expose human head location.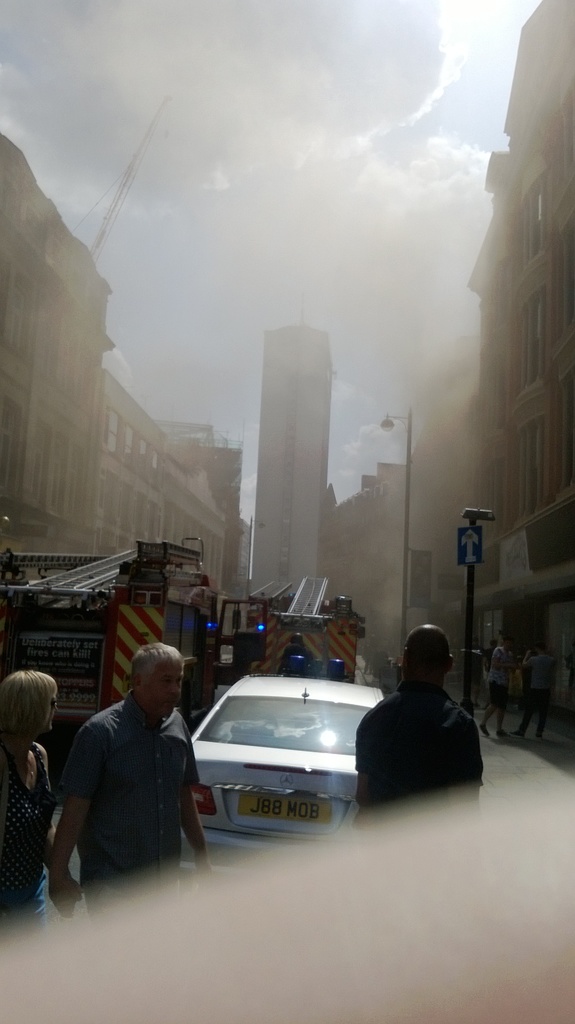
Exposed at crop(402, 620, 455, 691).
